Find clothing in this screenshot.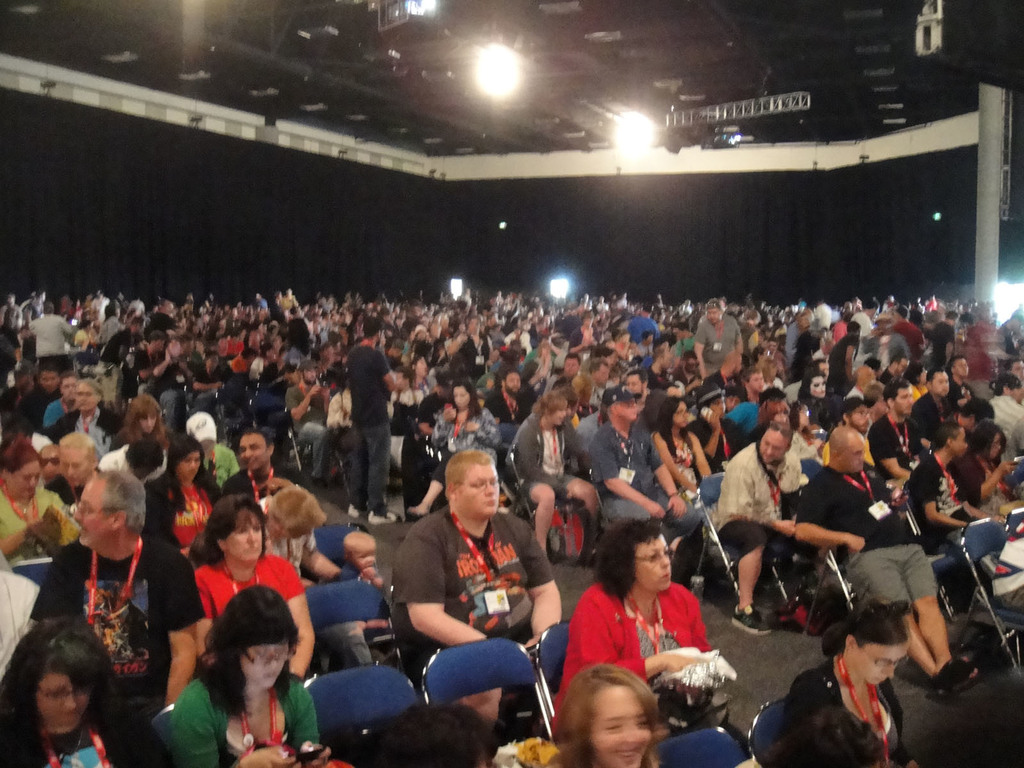
The bounding box for clothing is left=712, top=436, right=771, bottom=545.
